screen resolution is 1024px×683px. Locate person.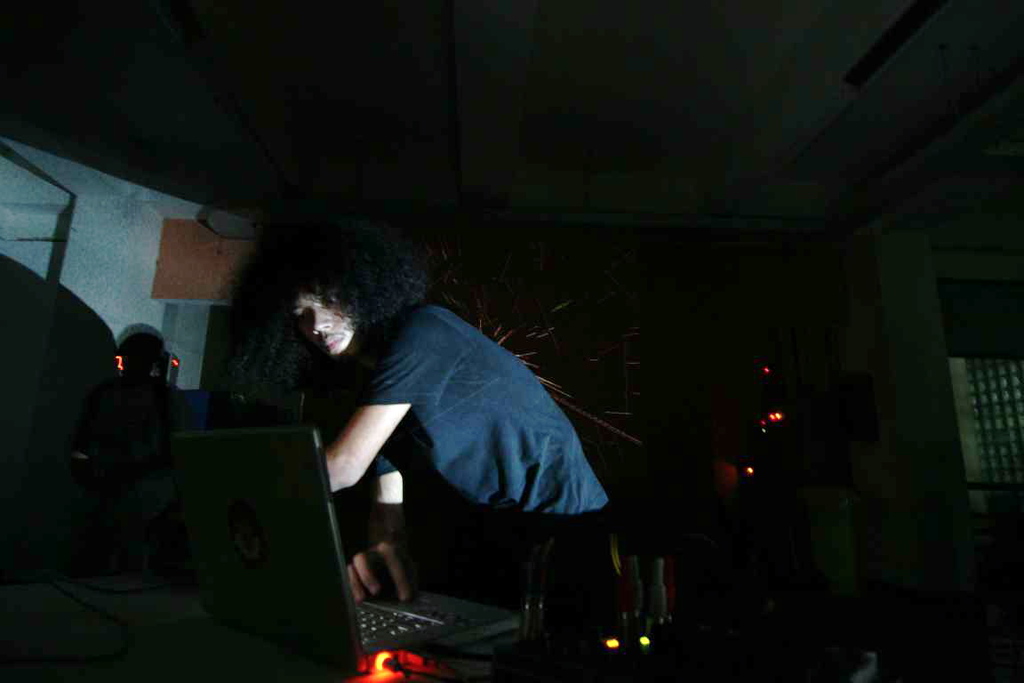
[x1=299, y1=245, x2=616, y2=648].
